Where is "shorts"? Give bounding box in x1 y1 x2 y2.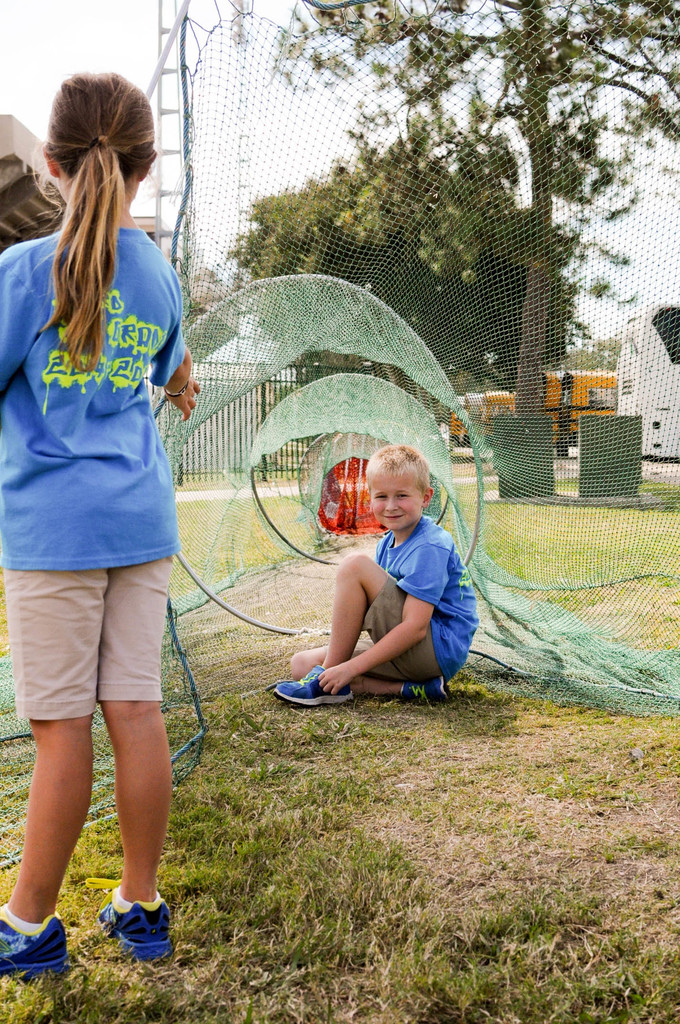
364 580 441 679.
